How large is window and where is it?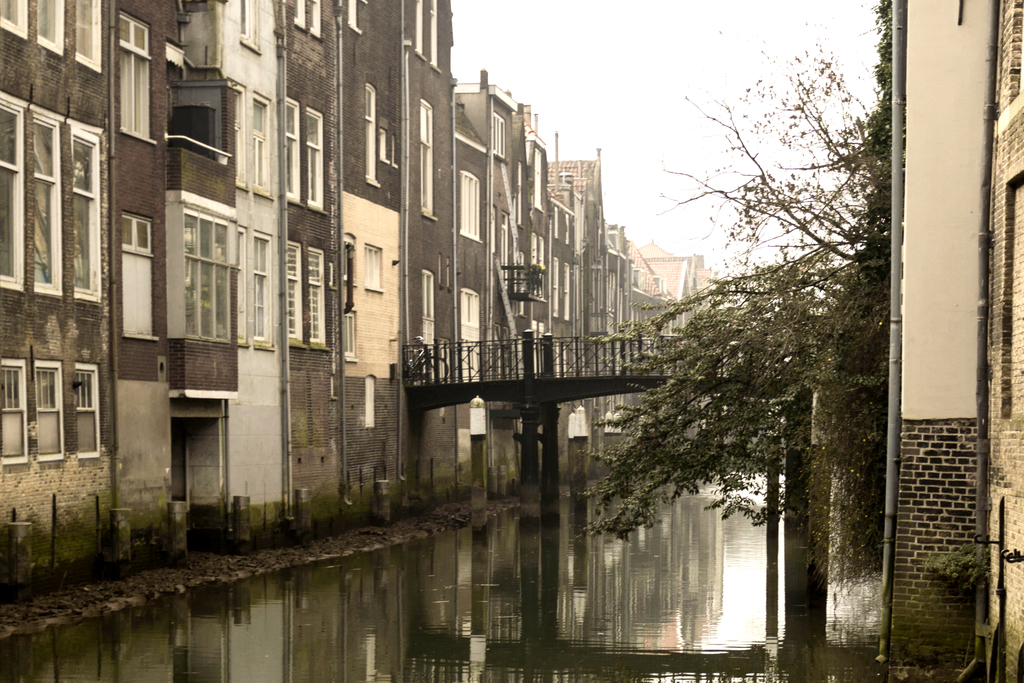
Bounding box: pyautogui.locateOnScreen(285, 242, 303, 345).
